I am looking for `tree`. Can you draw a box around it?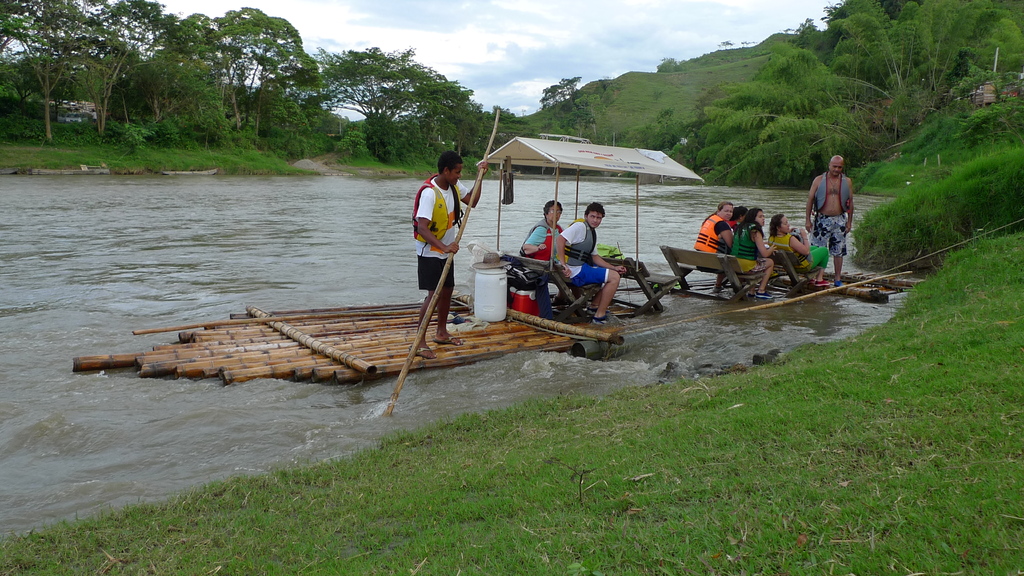
Sure, the bounding box is 268/49/364/144.
